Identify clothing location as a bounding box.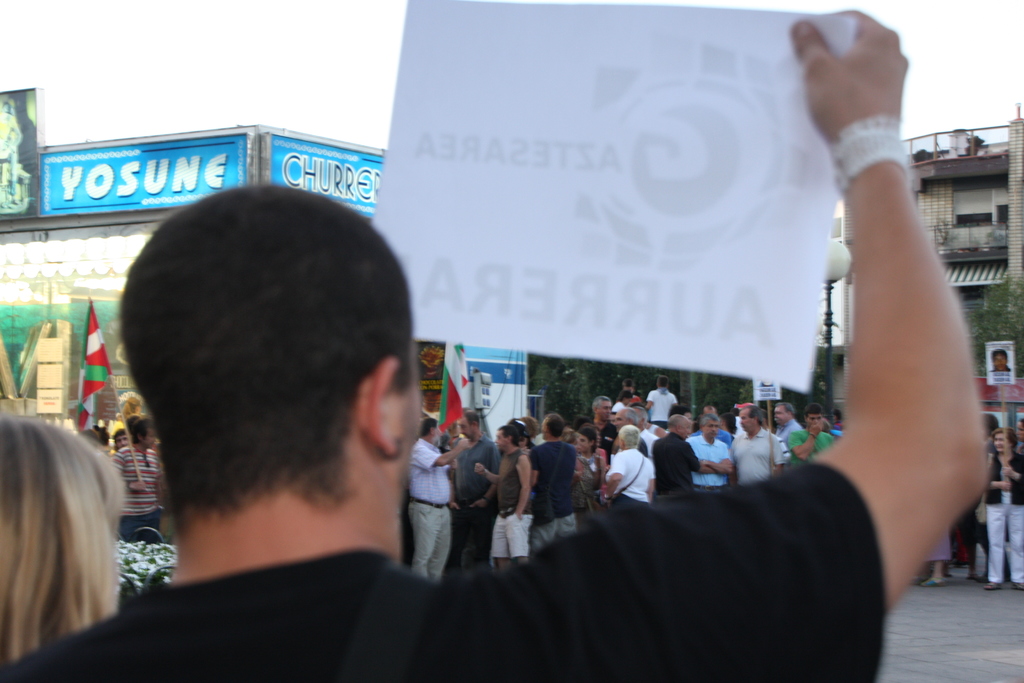
[left=683, top=427, right=726, bottom=493].
